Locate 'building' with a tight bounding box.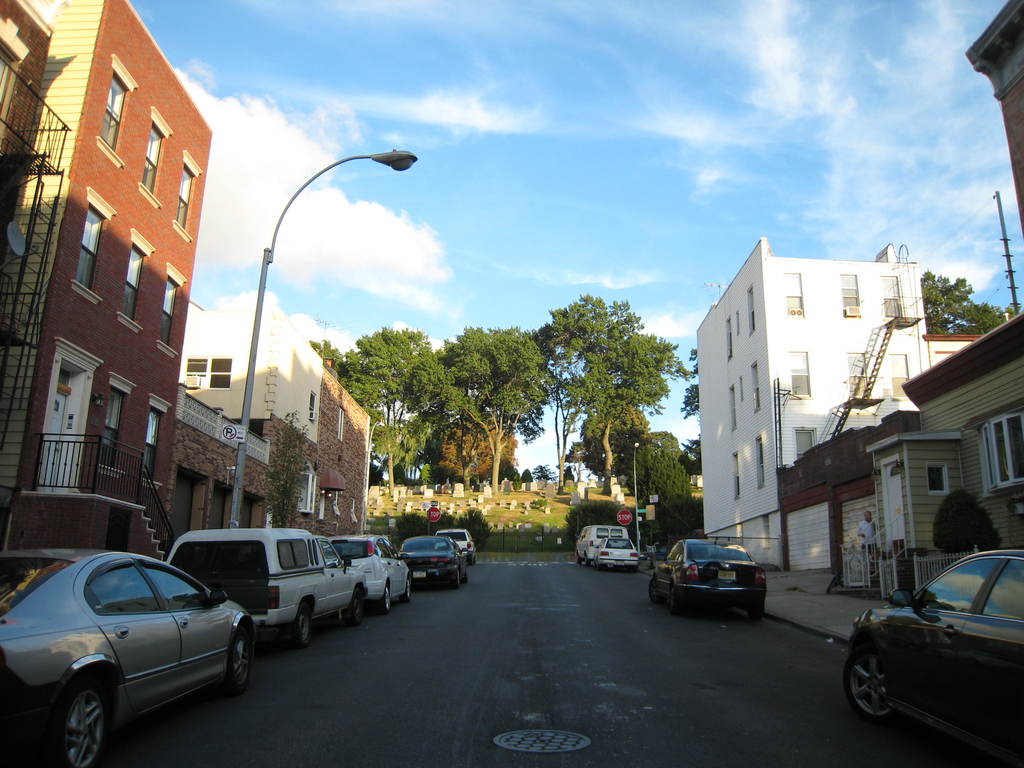
left=775, top=301, right=1023, bottom=605.
